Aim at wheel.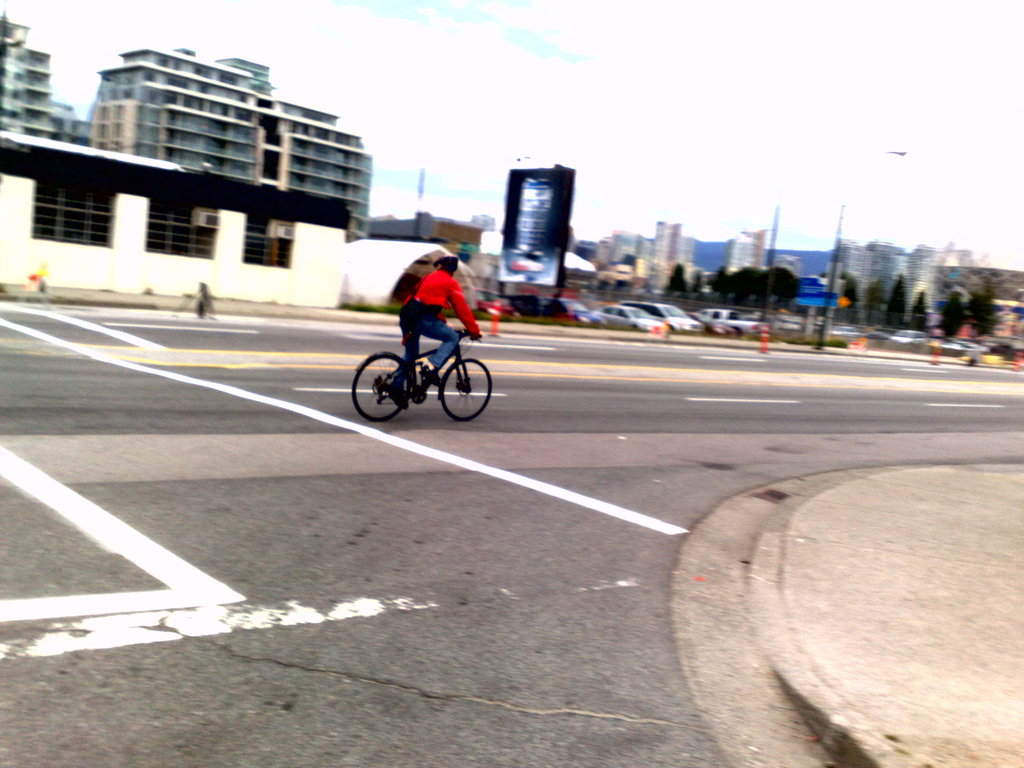
Aimed at bbox(354, 349, 408, 420).
